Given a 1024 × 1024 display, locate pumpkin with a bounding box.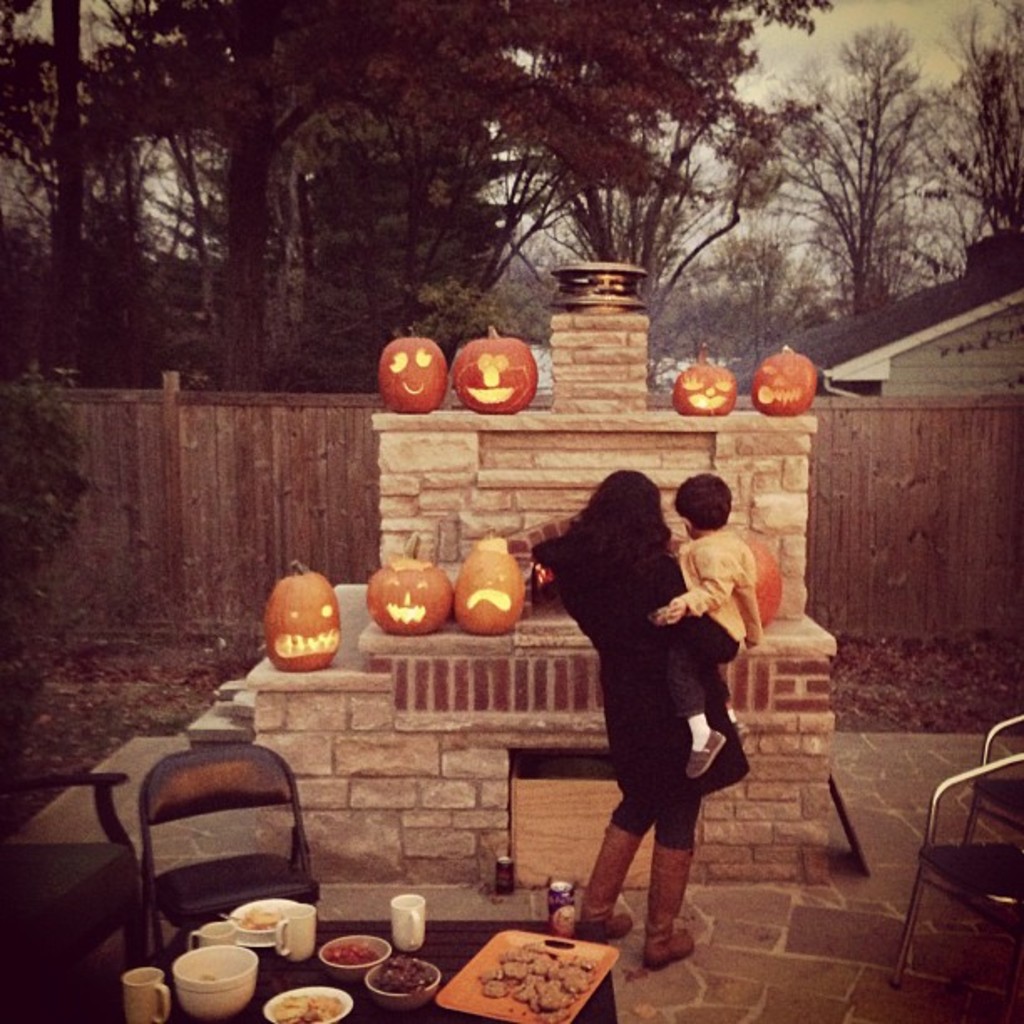
Located: Rect(445, 535, 527, 639).
